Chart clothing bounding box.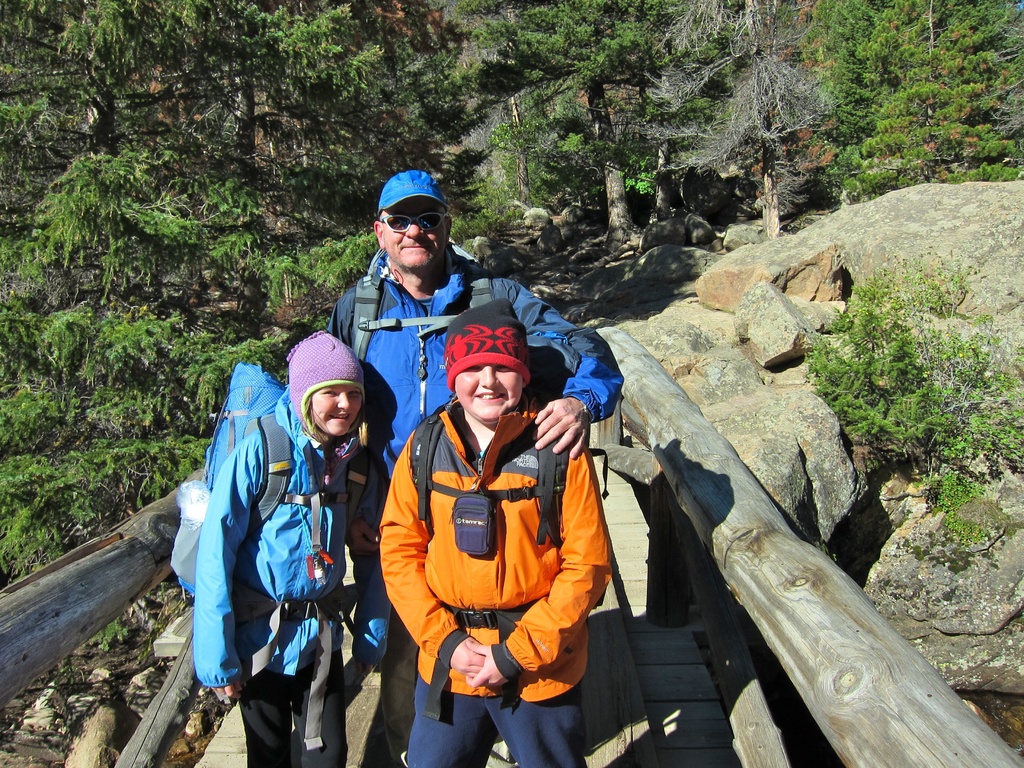
Charted: x1=321 y1=213 x2=607 y2=766.
